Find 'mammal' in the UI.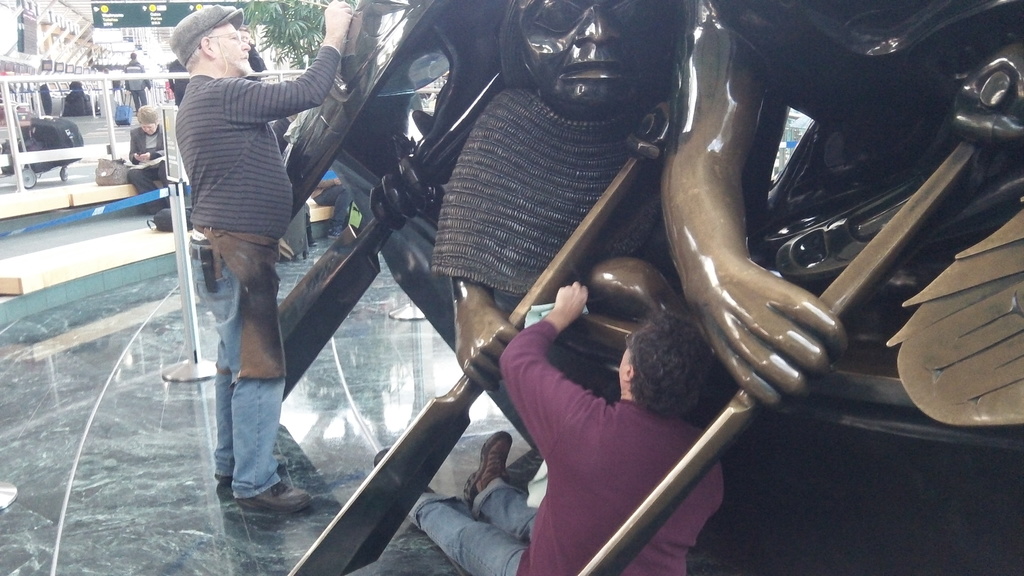
UI element at box=[166, 58, 188, 103].
